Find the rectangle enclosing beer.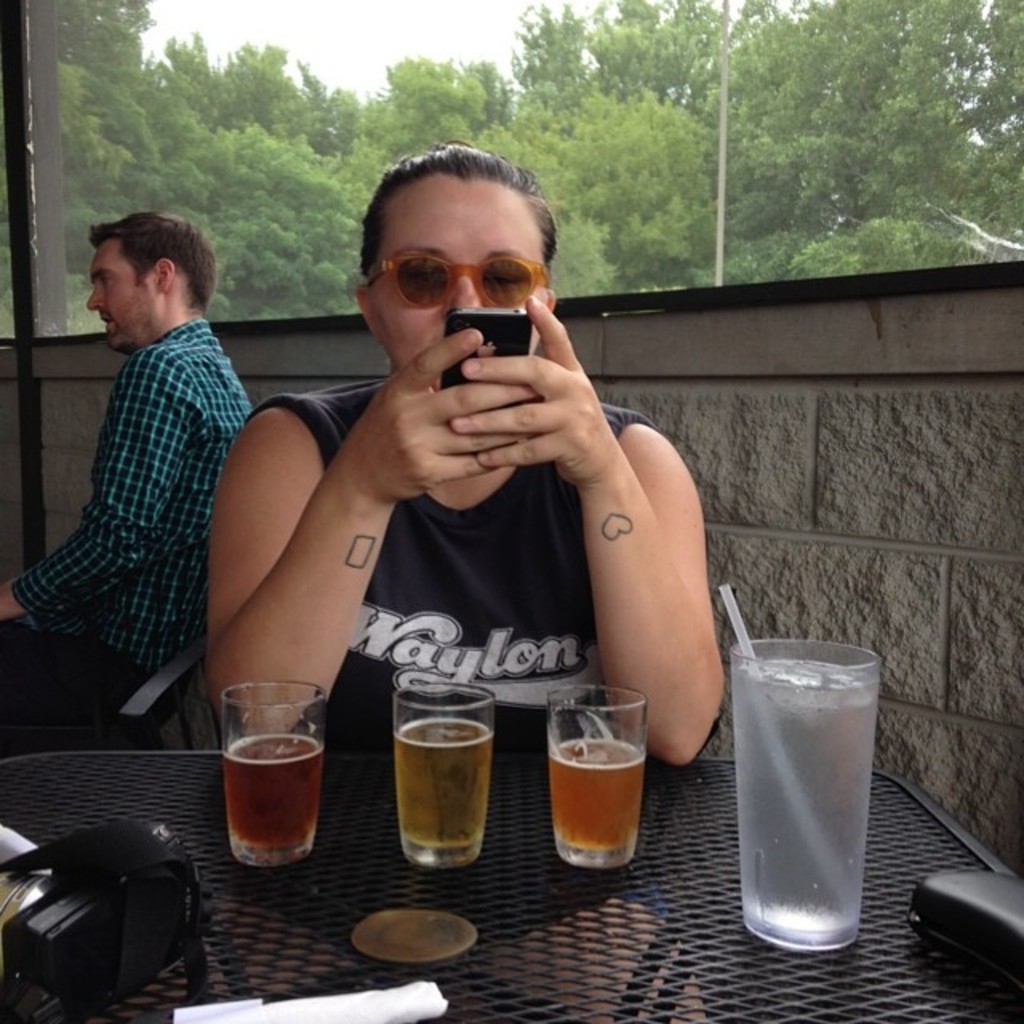
[left=221, top=678, right=328, bottom=864].
